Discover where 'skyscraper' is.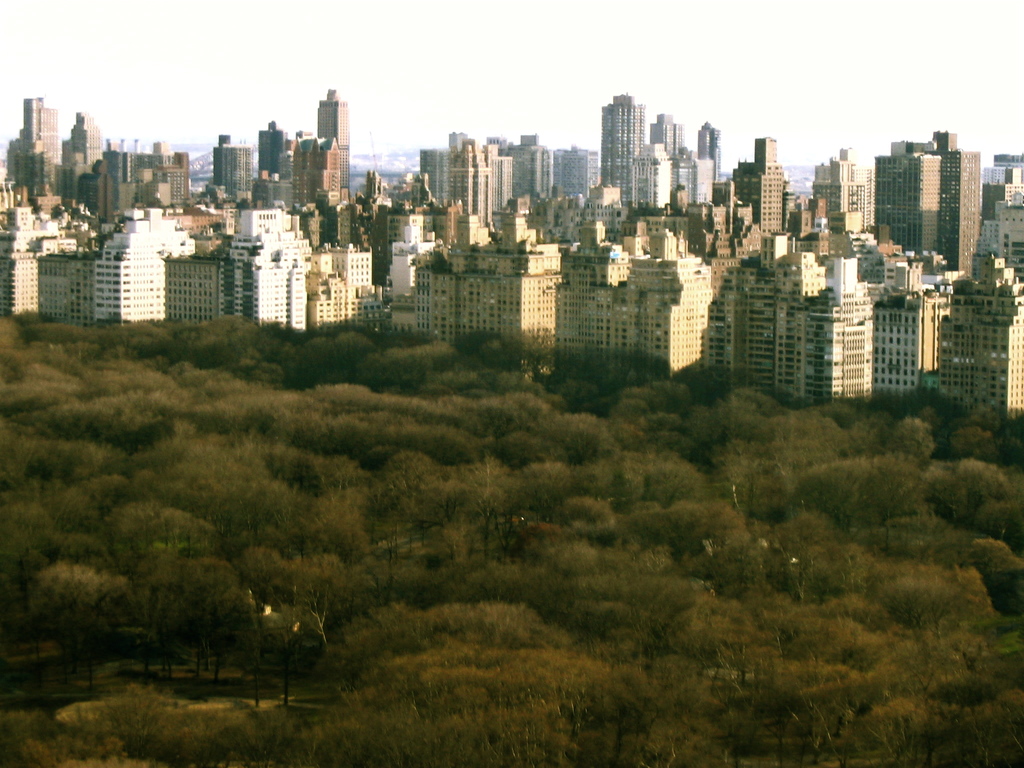
Discovered at bbox=[594, 93, 651, 200].
